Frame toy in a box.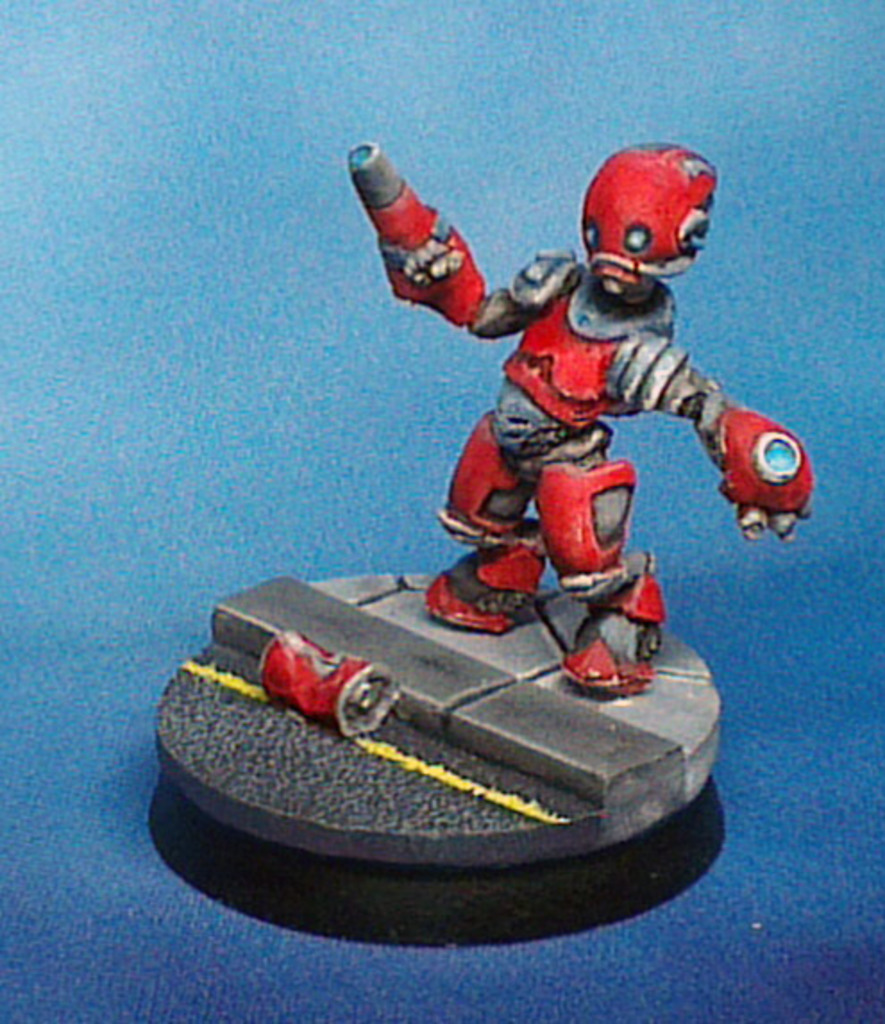
l=150, t=572, r=724, b=953.
